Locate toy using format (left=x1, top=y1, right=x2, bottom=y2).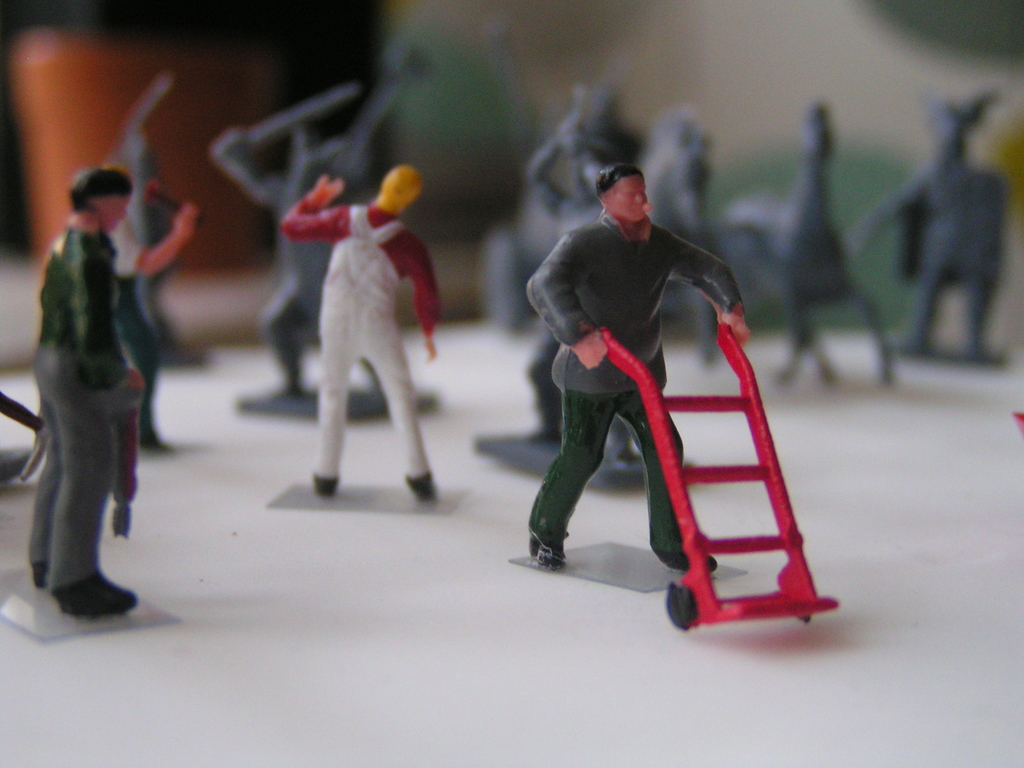
(left=589, top=291, right=850, bottom=633).
